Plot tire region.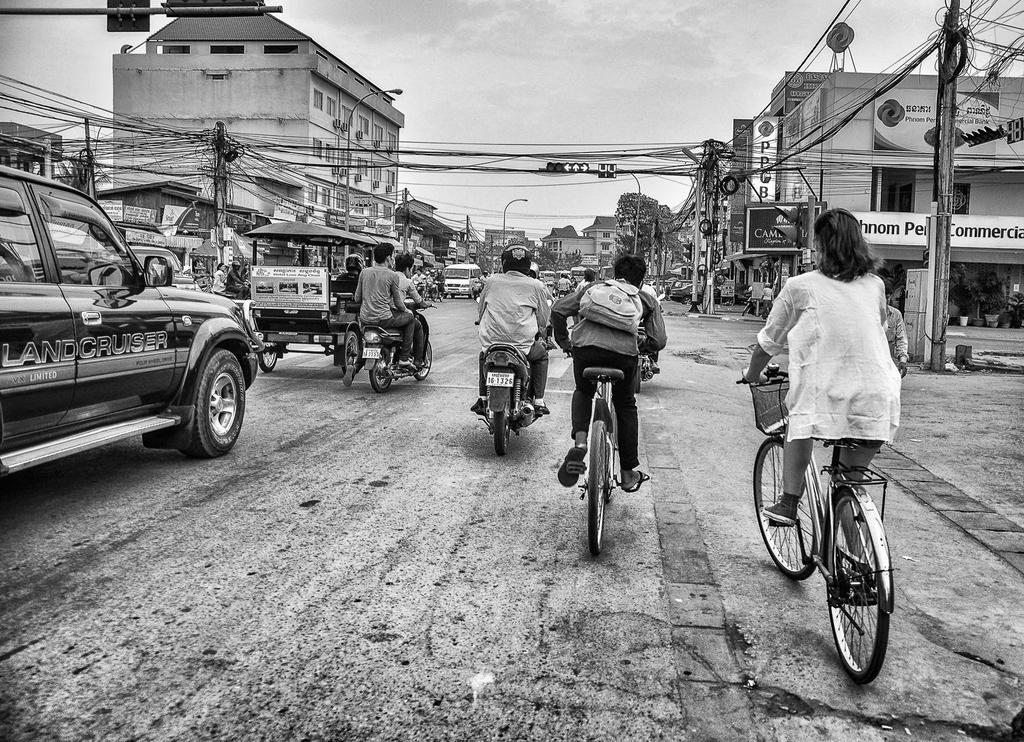
Plotted at Rect(257, 342, 277, 374).
